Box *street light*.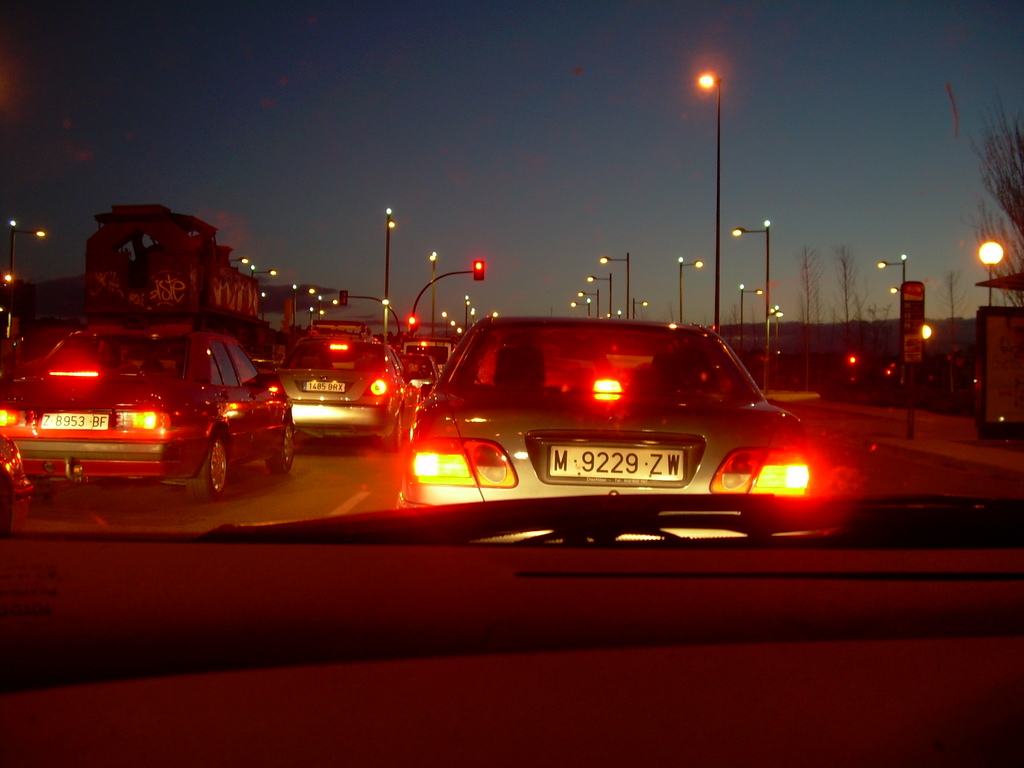
bbox=(248, 269, 276, 287).
